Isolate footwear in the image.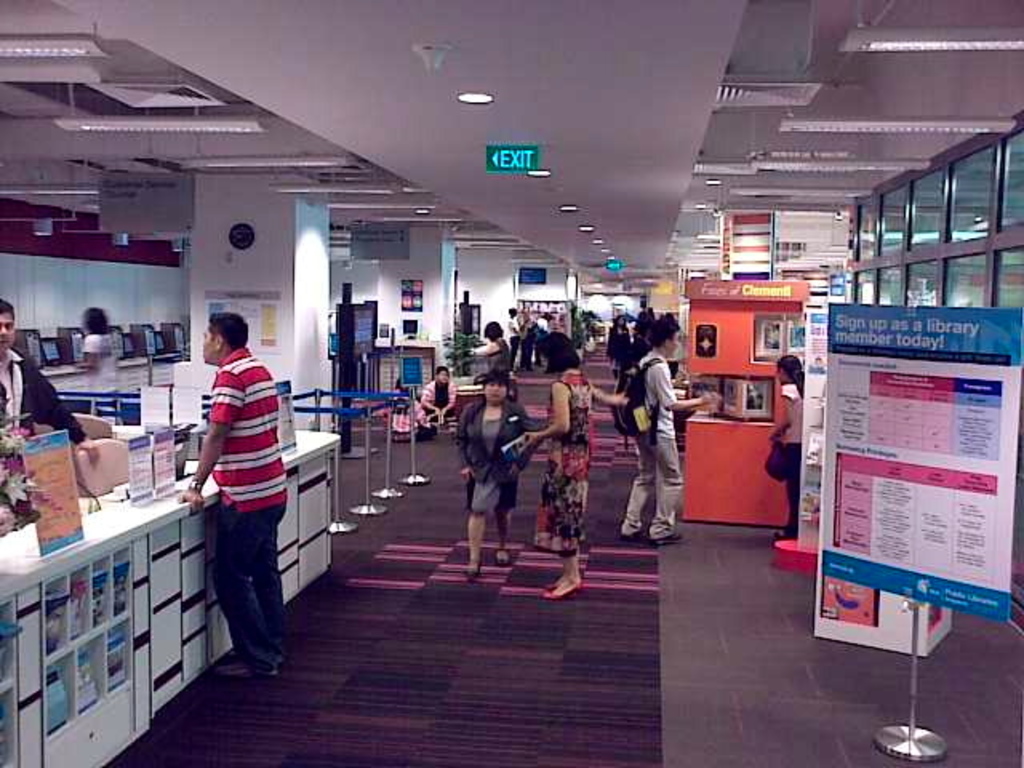
Isolated region: 650, 531, 686, 544.
